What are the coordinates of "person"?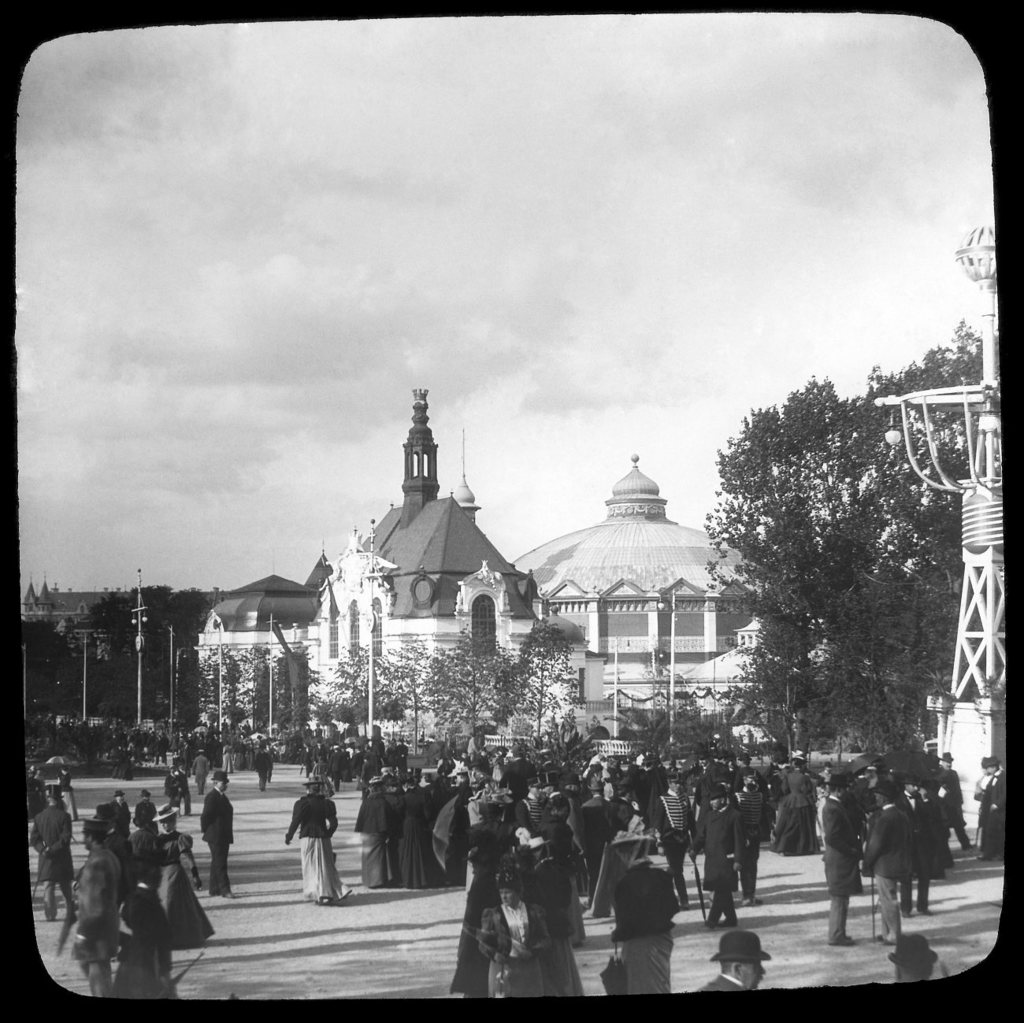
(left=937, top=756, right=973, bottom=858).
